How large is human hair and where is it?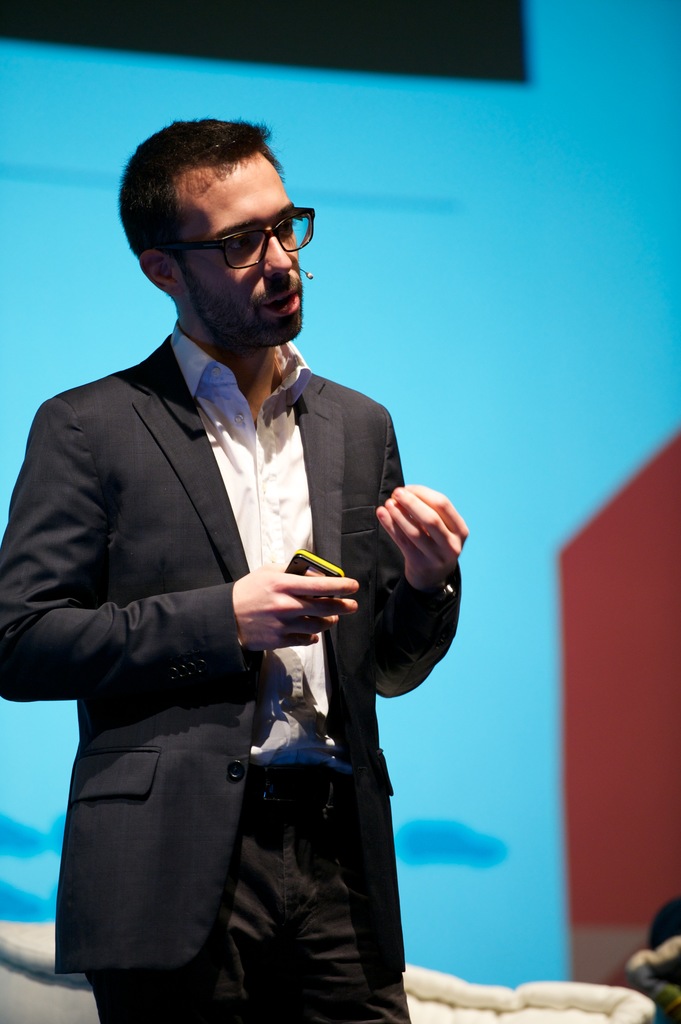
Bounding box: select_region(123, 117, 309, 262).
